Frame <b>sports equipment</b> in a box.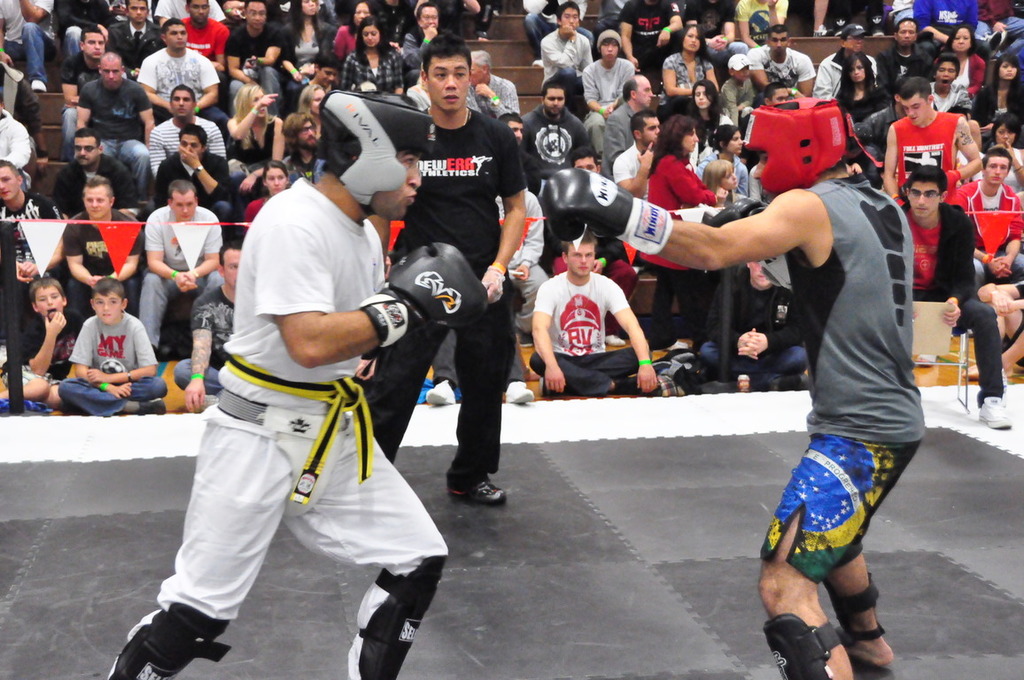
821 573 888 648.
